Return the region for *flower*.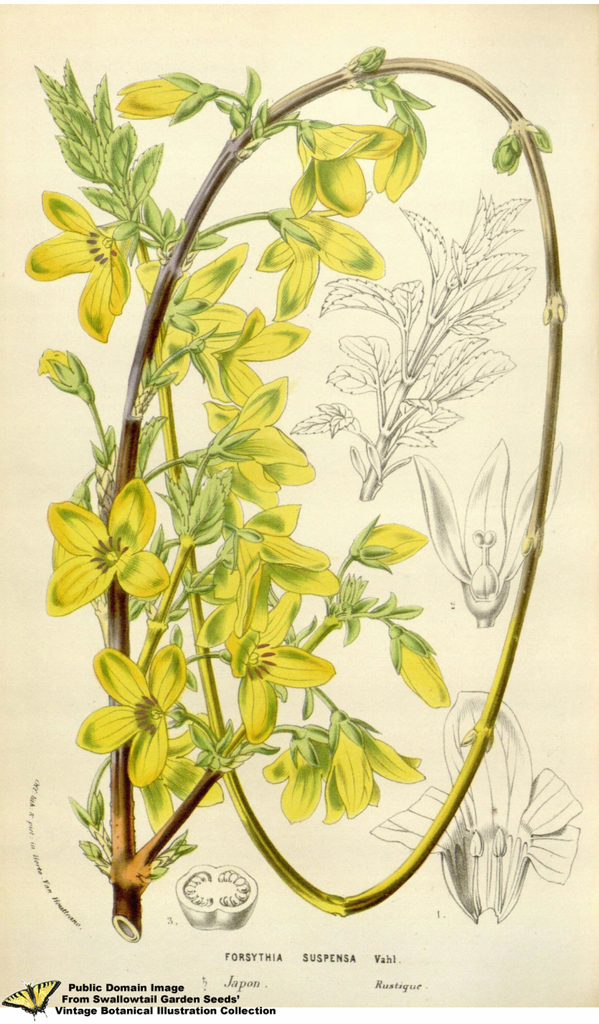
(138,728,229,838).
